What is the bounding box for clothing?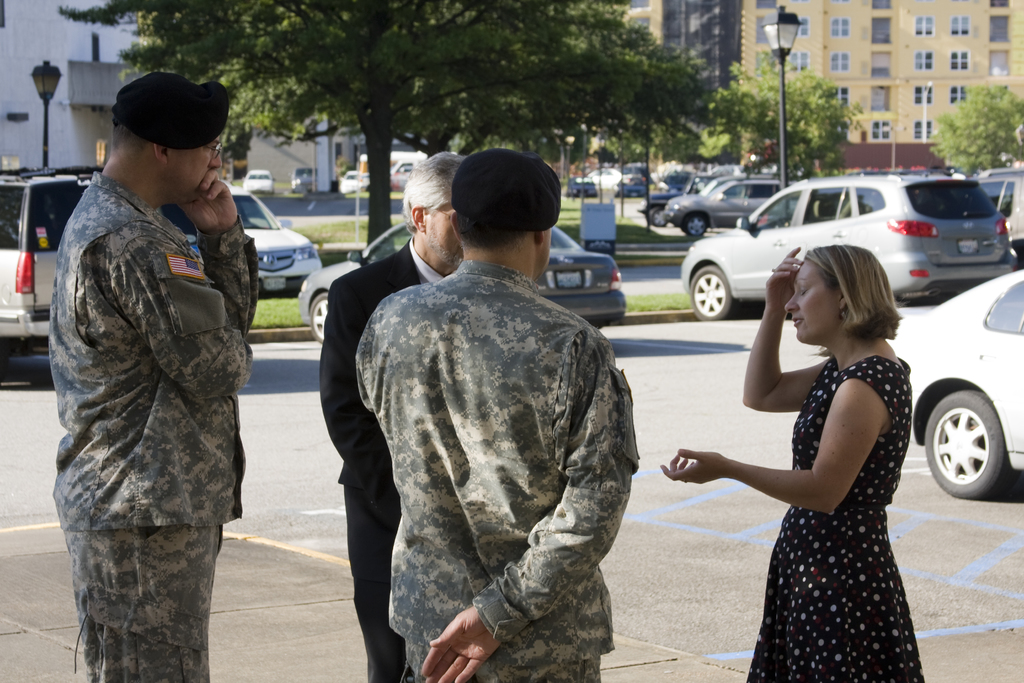
pyautogui.locateOnScreen(748, 352, 925, 682).
